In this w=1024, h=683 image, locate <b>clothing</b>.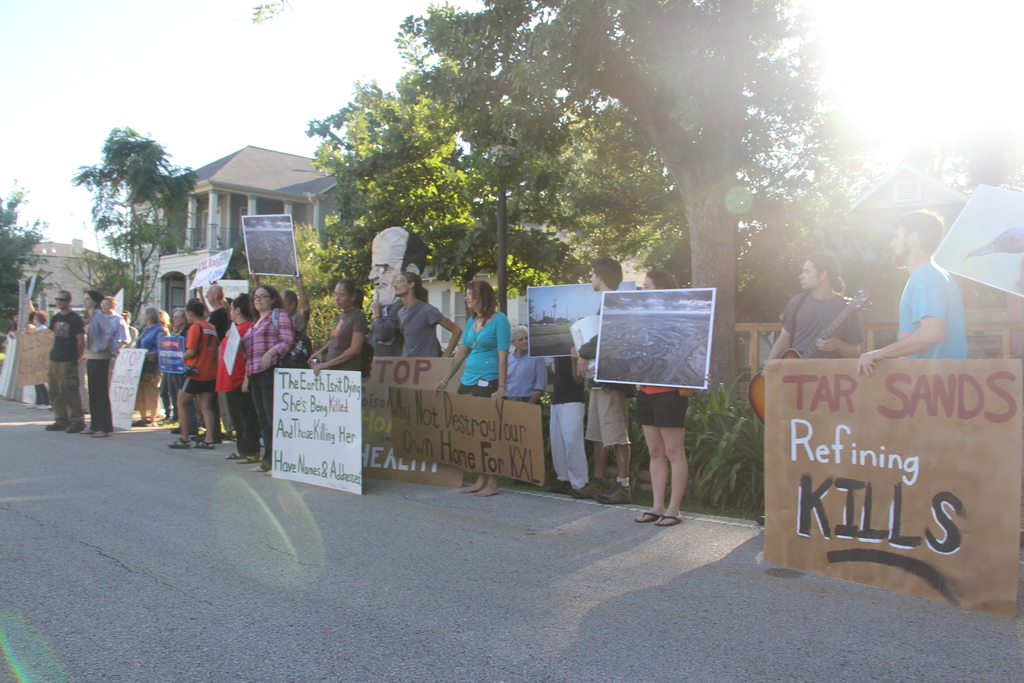
Bounding box: bbox=[219, 315, 255, 445].
